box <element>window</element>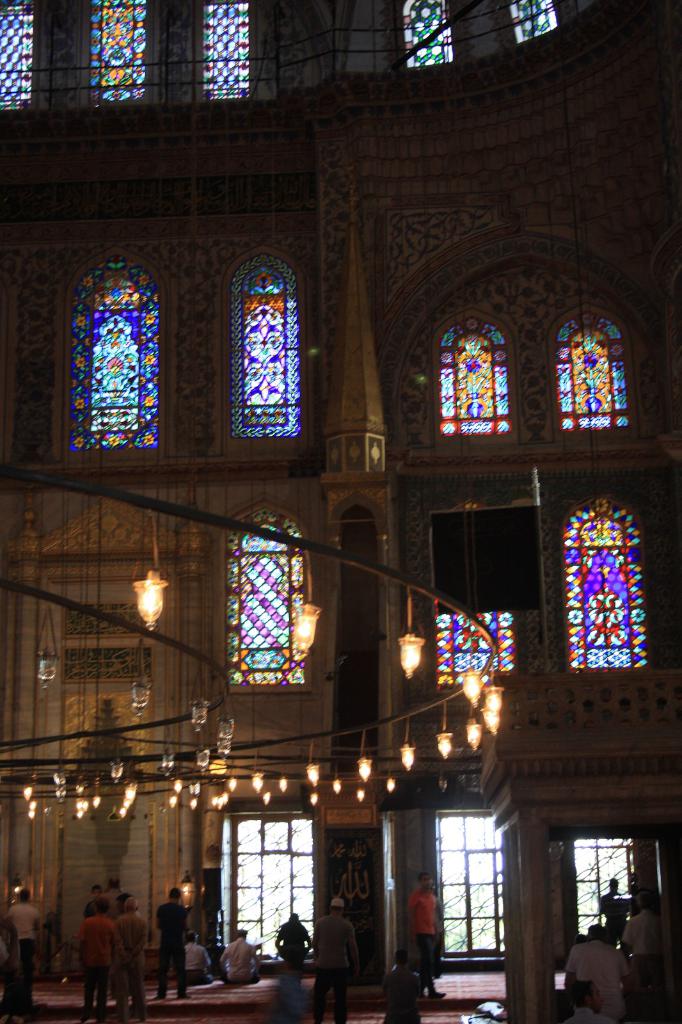
(left=86, top=0, right=147, bottom=109)
